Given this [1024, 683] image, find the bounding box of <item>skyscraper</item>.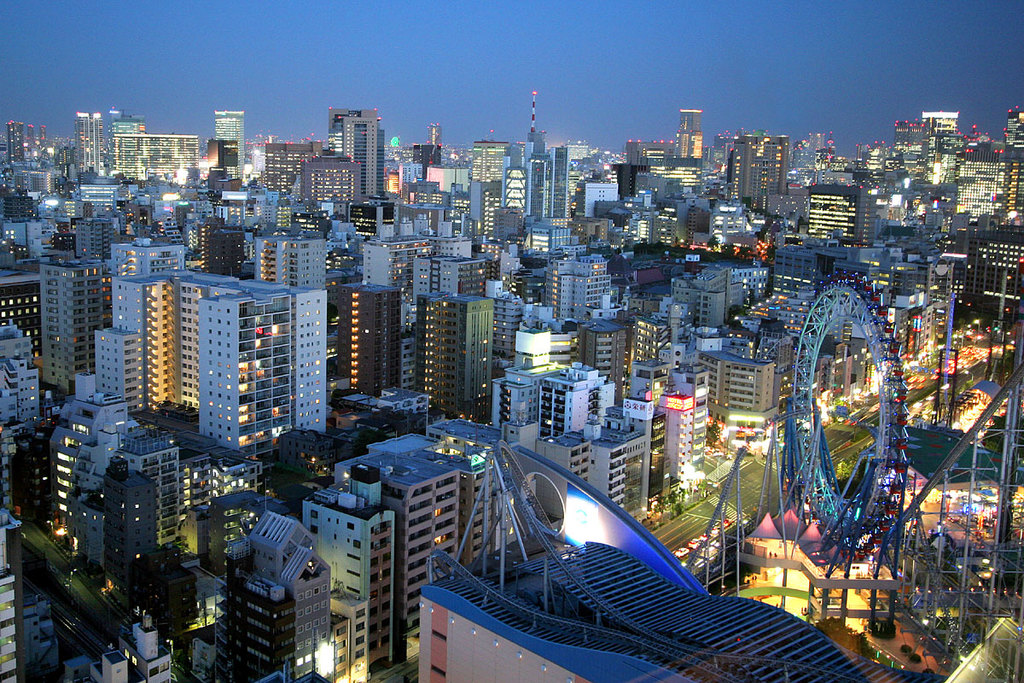
box=[77, 113, 98, 178].
